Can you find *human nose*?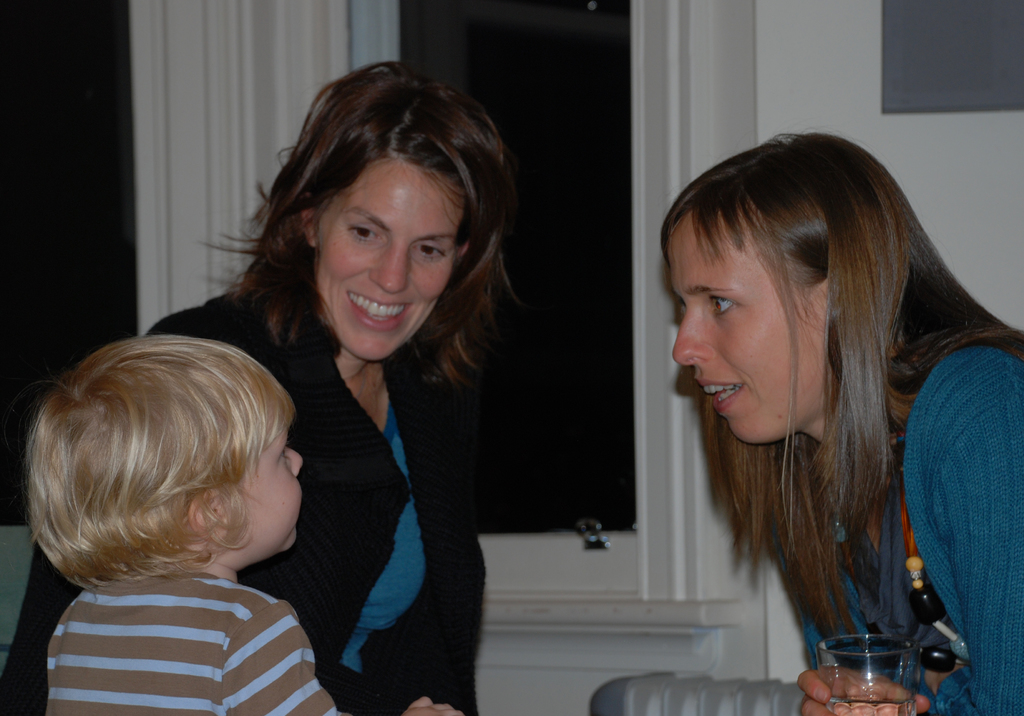
Yes, bounding box: 285, 444, 300, 475.
